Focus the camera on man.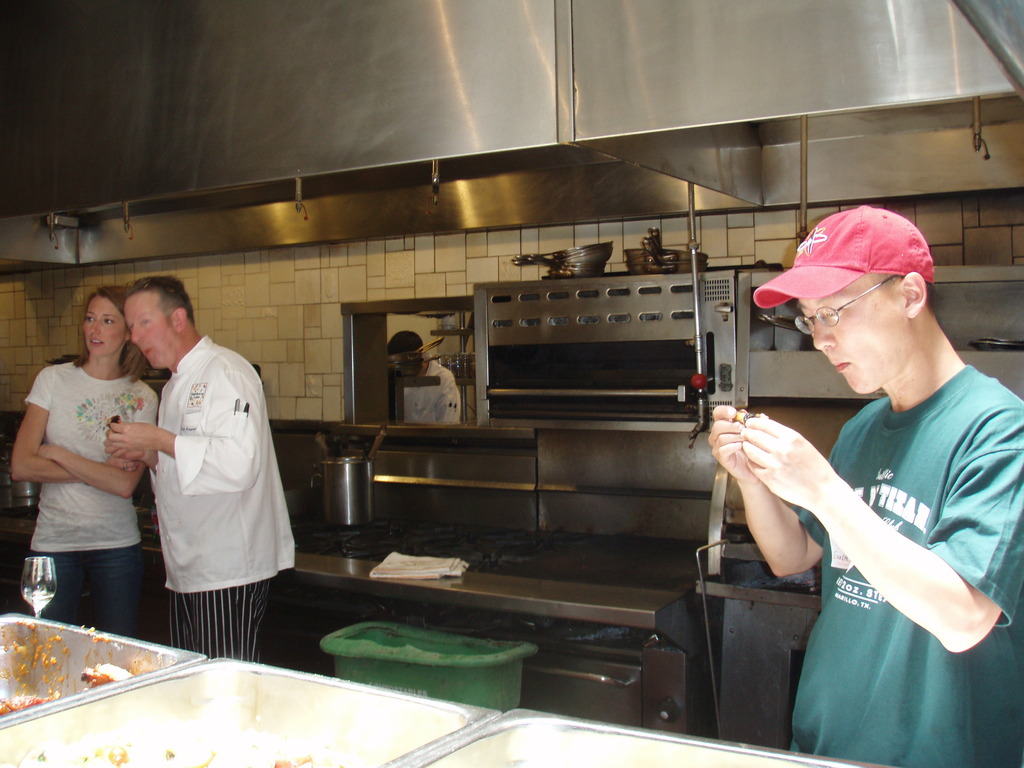
Focus region: Rect(377, 327, 459, 428).
